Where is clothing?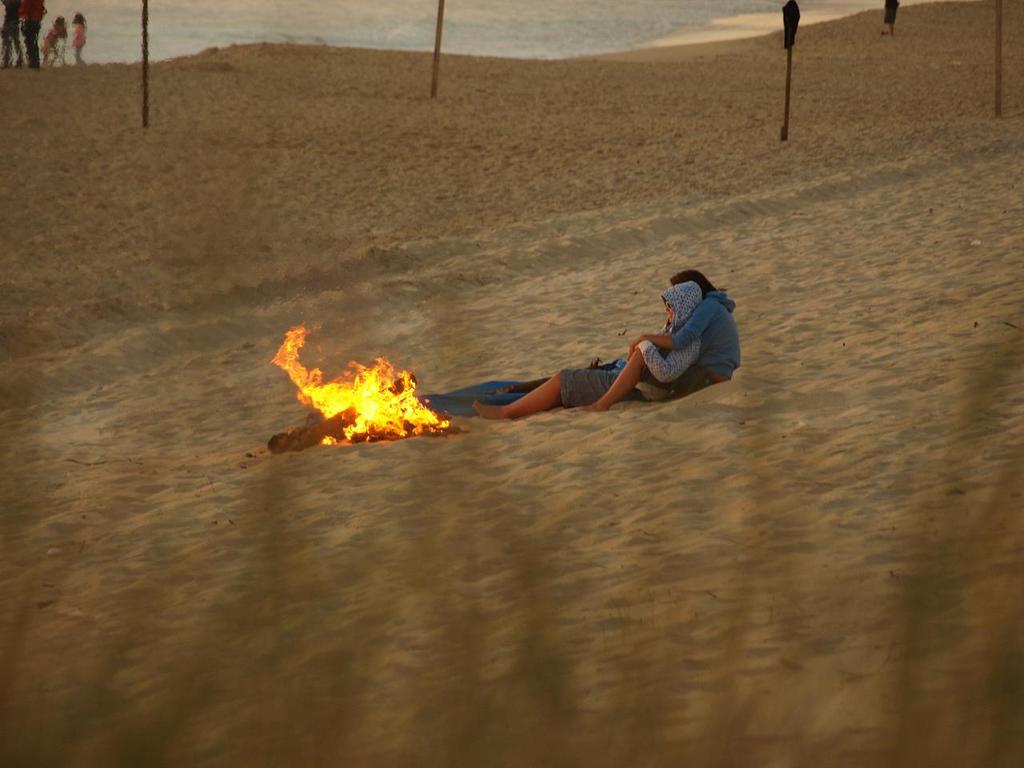
[634,279,702,382].
